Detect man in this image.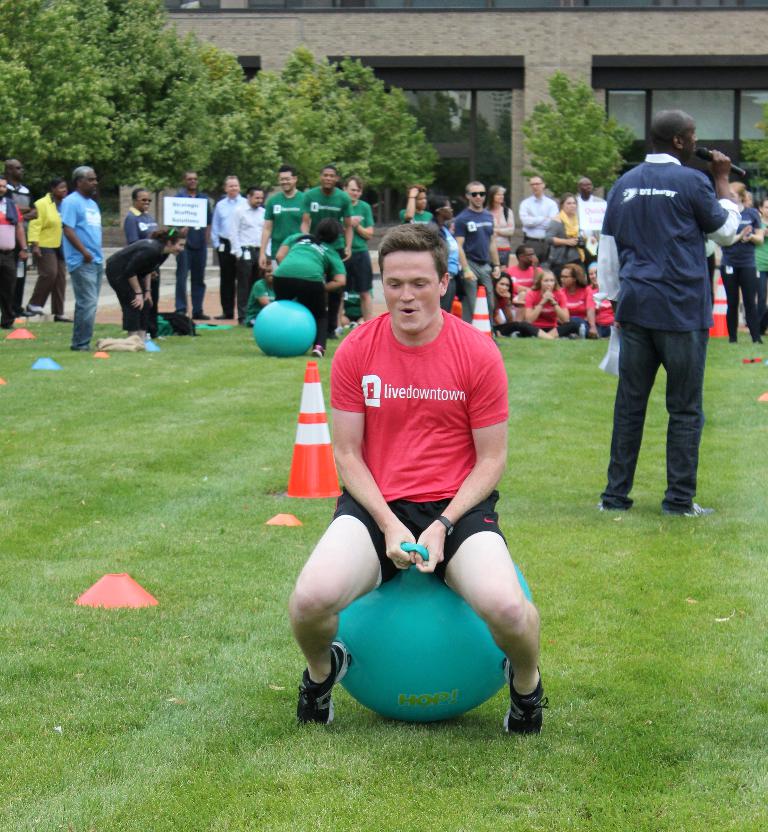
Detection: pyautogui.locateOnScreen(258, 168, 305, 272).
